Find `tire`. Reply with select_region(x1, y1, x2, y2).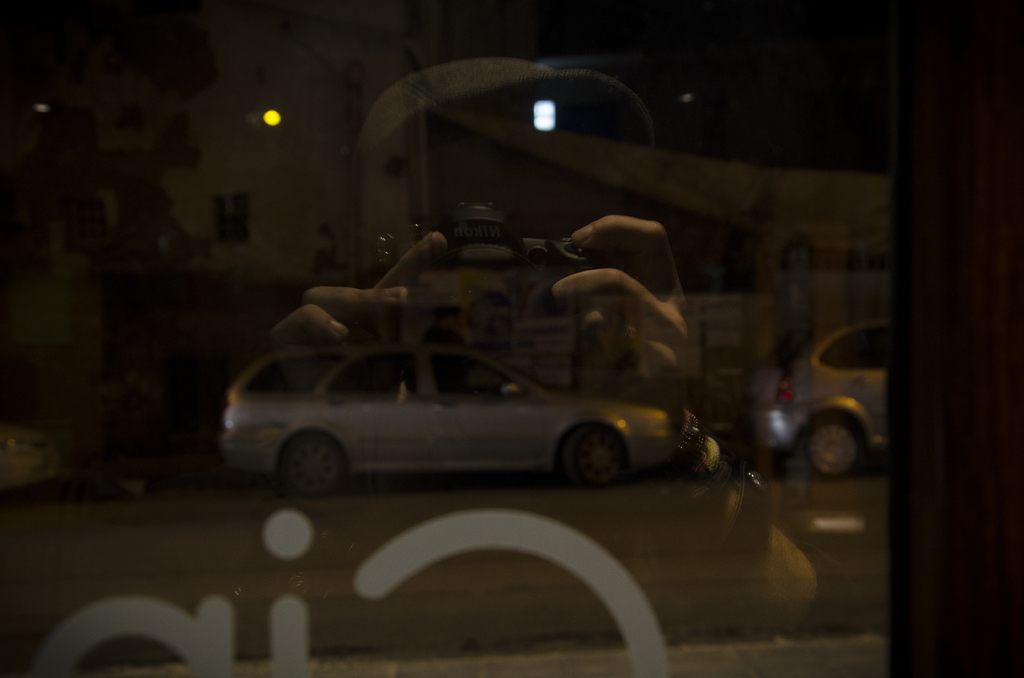
select_region(563, 428, 625, 488).
